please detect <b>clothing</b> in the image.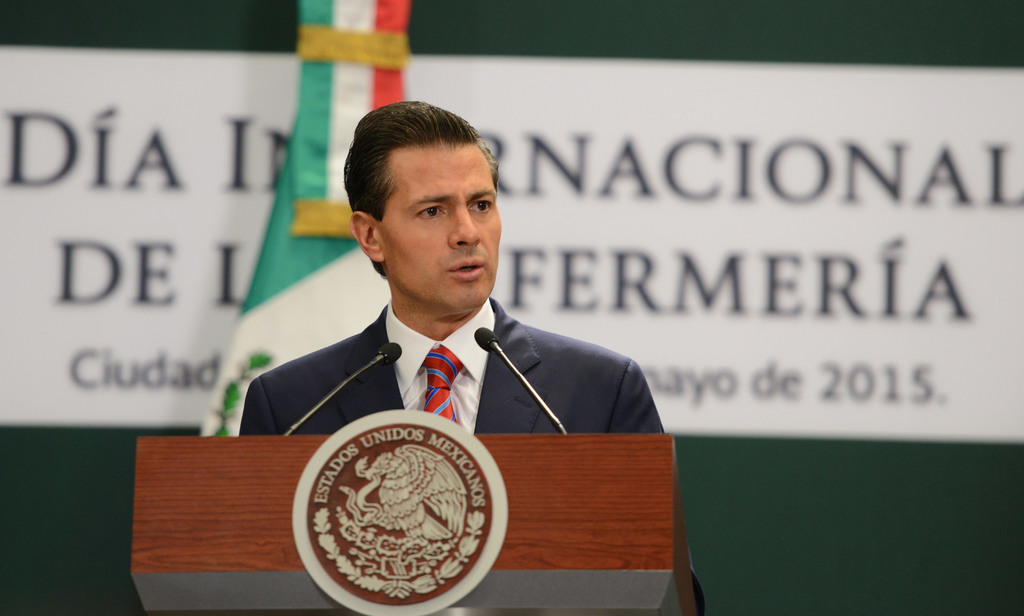
<box>237,298,663,436</box>.
